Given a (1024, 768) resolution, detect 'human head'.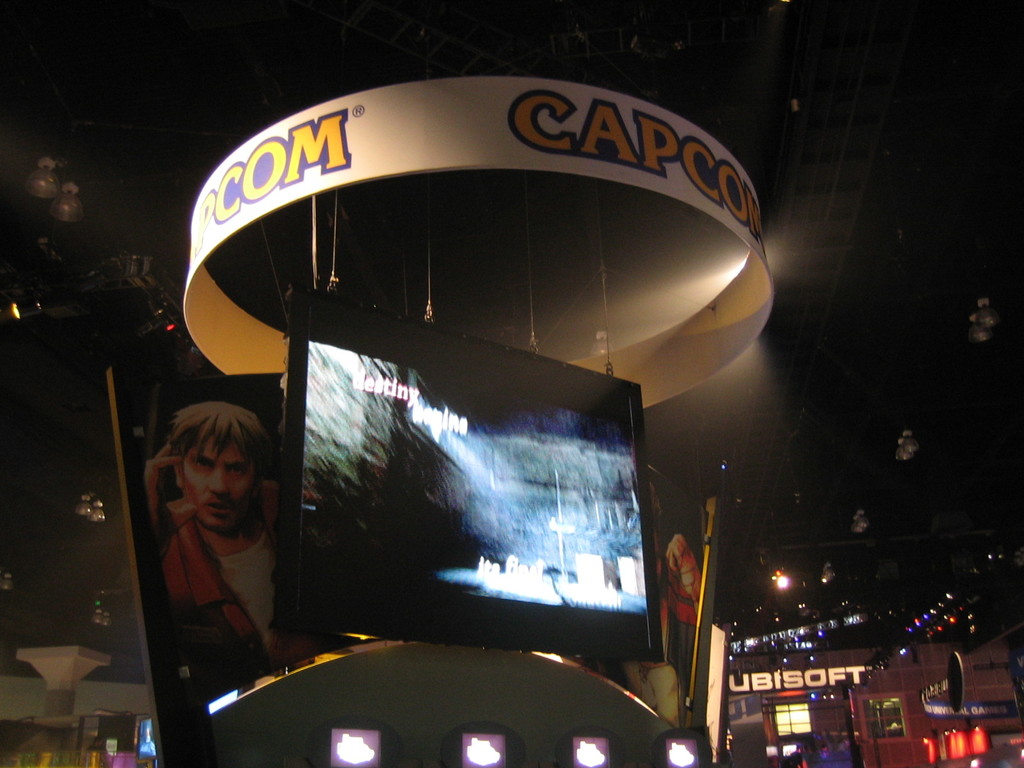
bbox=(172, 394, 275, 531).
